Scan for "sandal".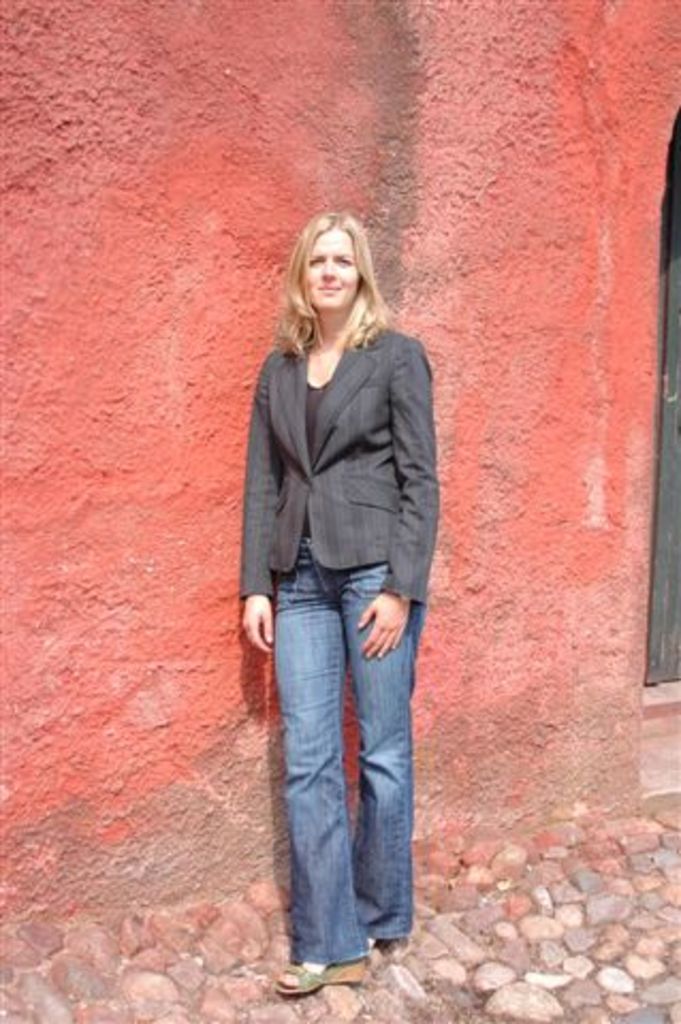
Scan result: rect(280, 969, 365, 992).
